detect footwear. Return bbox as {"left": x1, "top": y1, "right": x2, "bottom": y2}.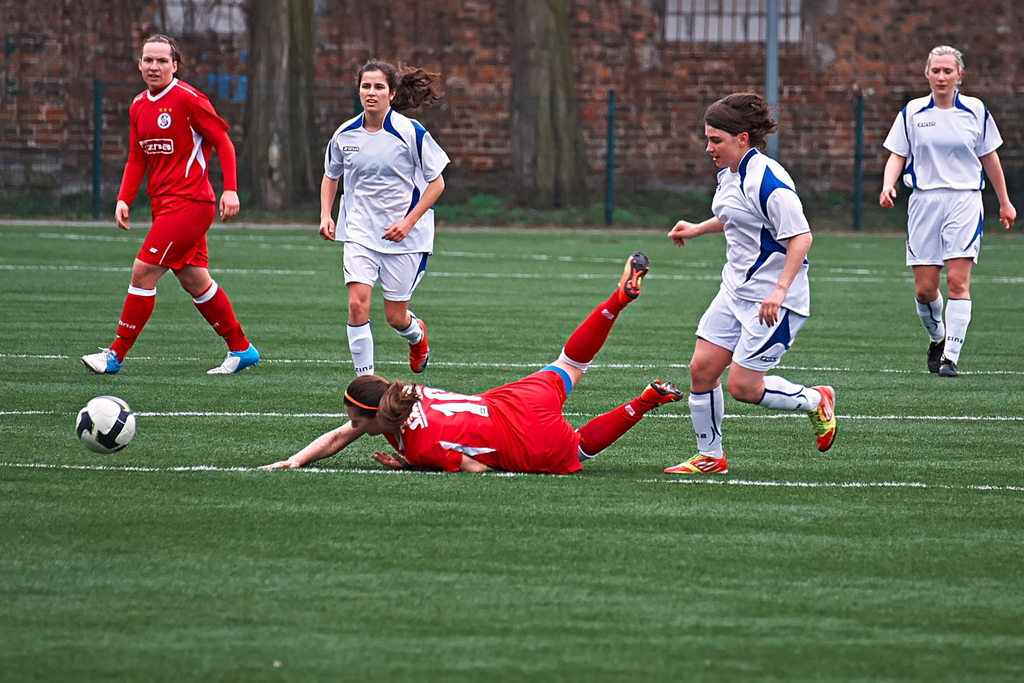
{"left": 615, "top": 252, "right": 652, "bottom": 302}.
